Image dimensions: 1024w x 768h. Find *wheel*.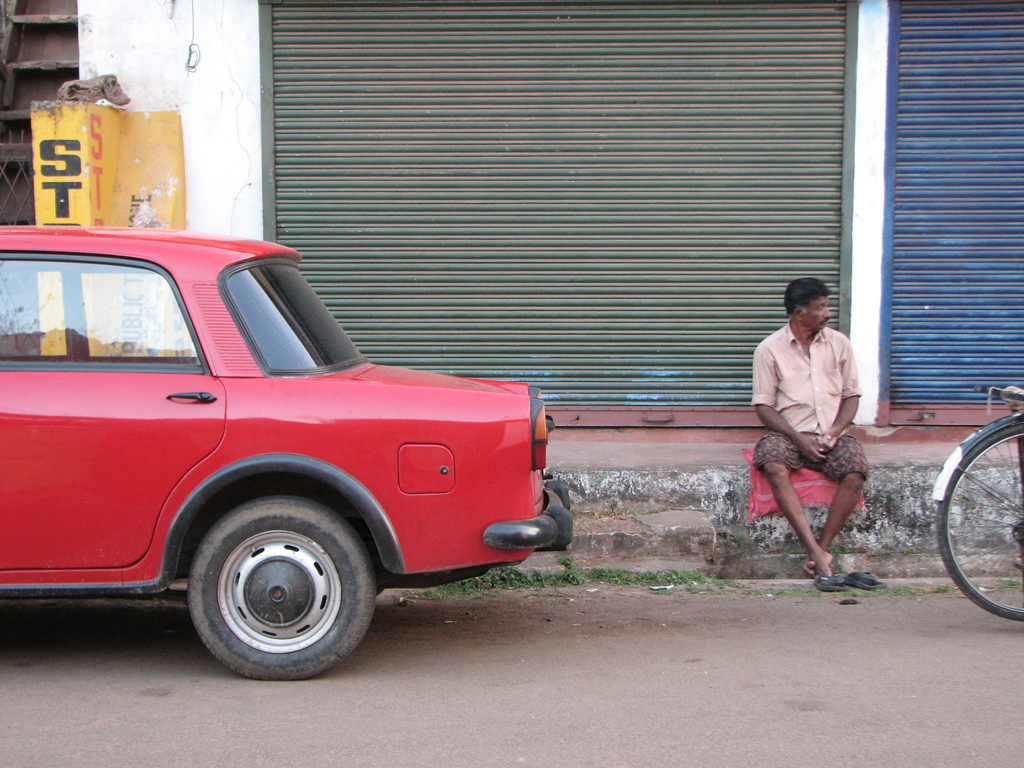
931:424:1023:621.
